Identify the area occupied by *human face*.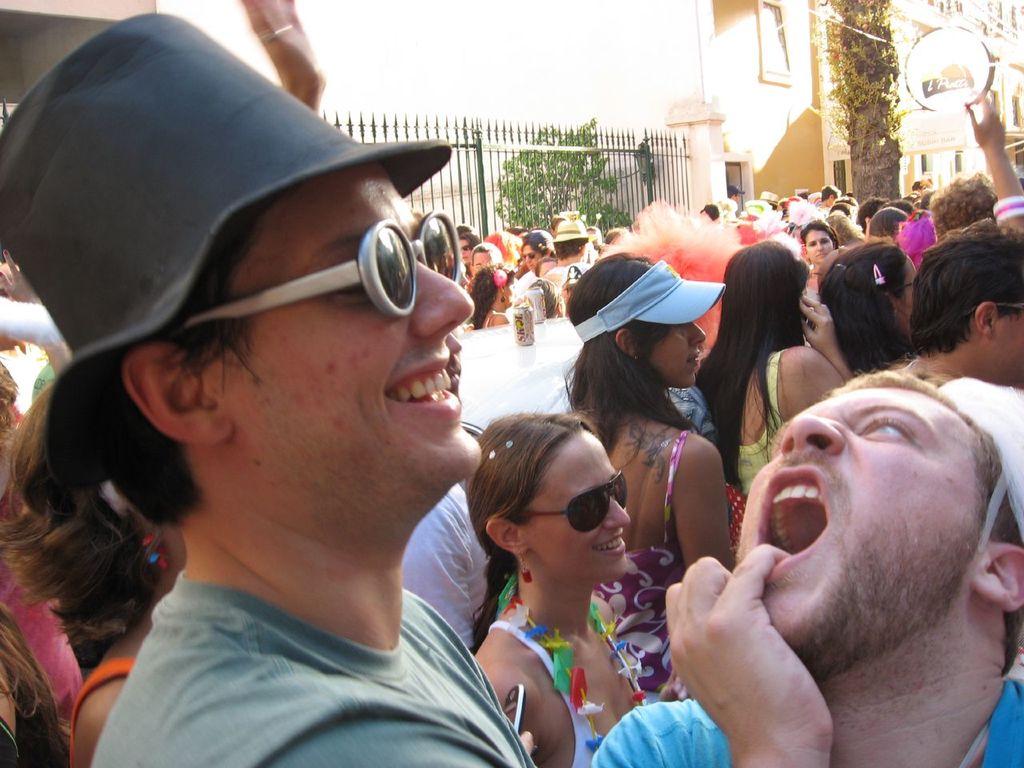
Area: bbox=[203, 162, 482, 482].
